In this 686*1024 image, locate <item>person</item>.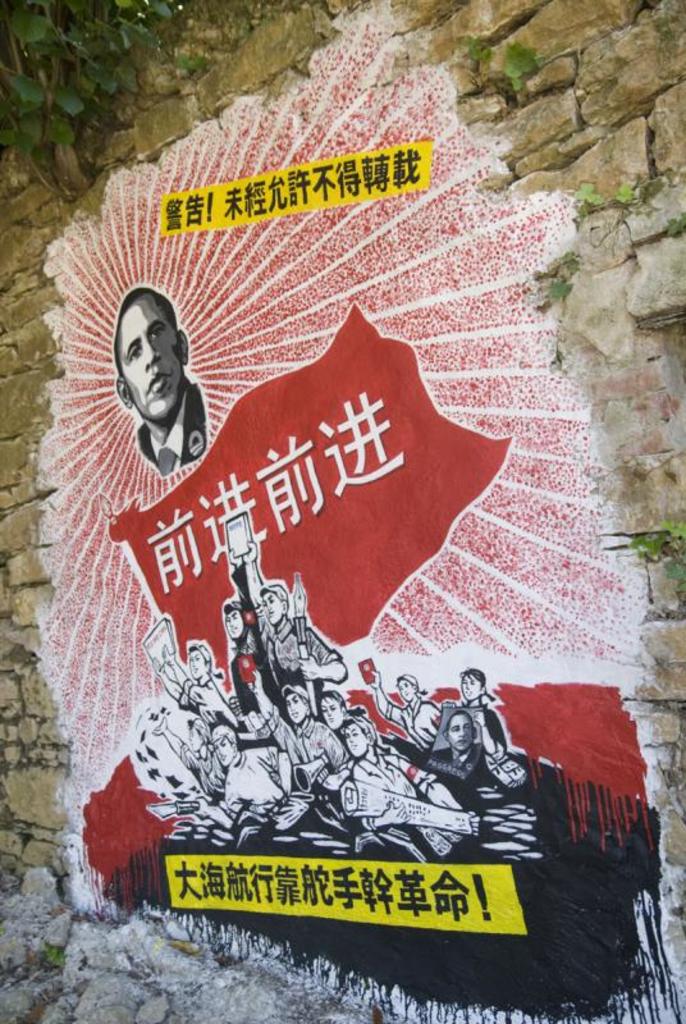
Bounding box: {"x1": 114, "y1": 284, "x2": 206, "y2": 471}.
